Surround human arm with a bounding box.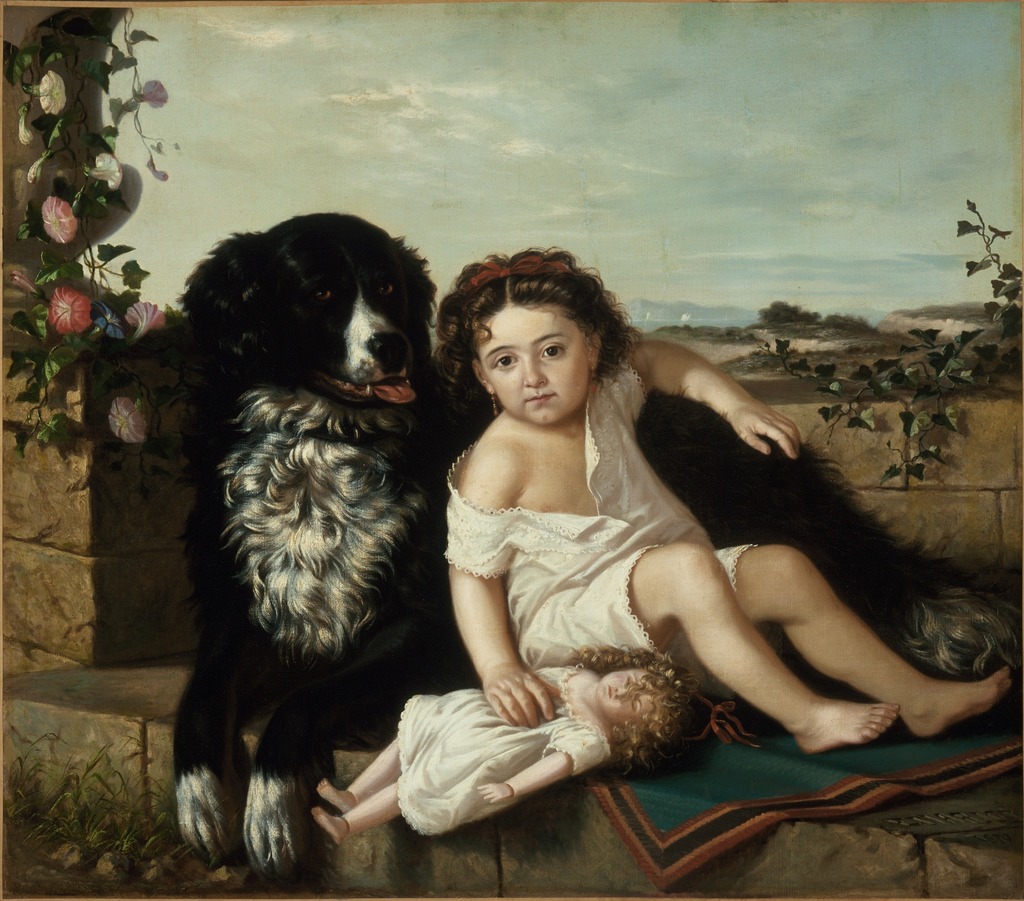
[x1=621, y1=337, x2=802, y2=461].
